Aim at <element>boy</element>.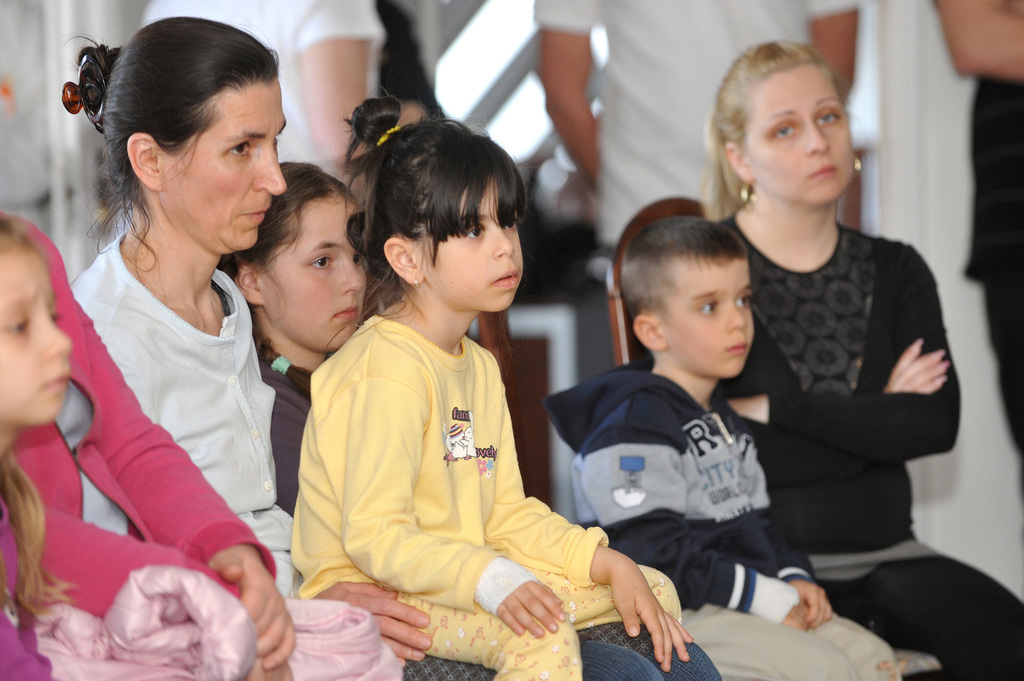
Aimed at box(548, 216, 907, 680).
